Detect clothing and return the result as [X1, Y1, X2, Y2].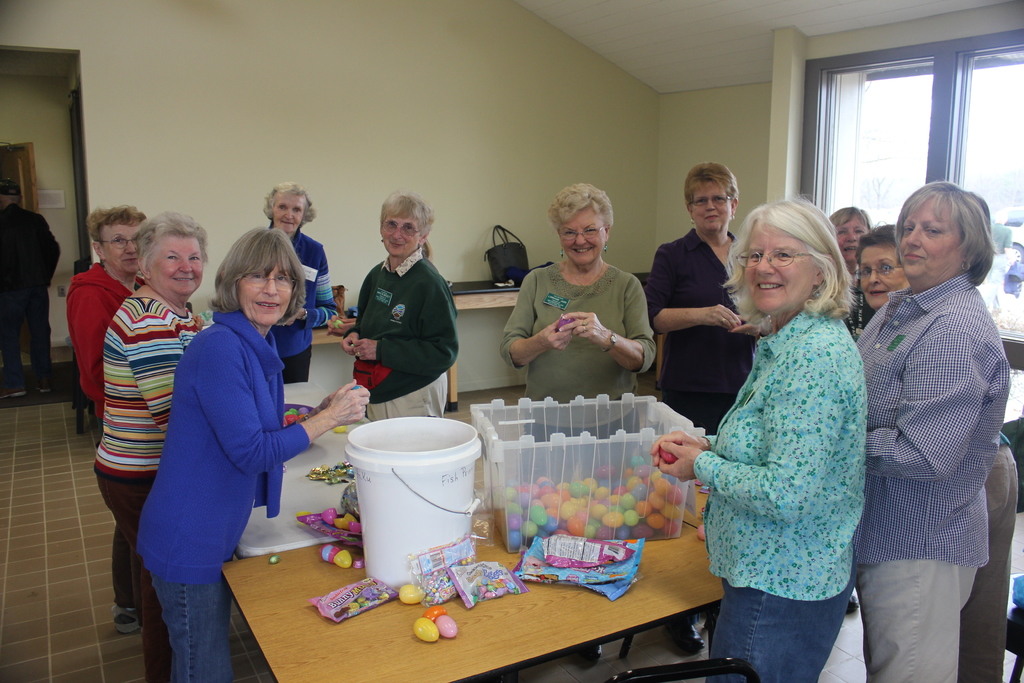
[131, 306, 314, 682].
